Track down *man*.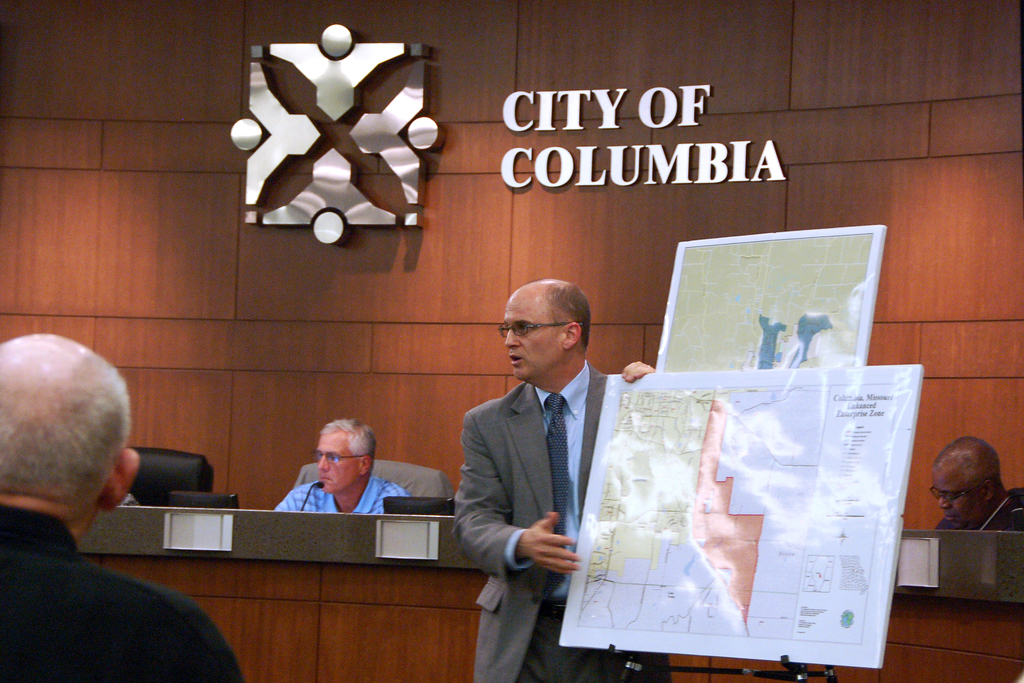
Tracked to [x1=264, y1=422, x2=416, y2=518].
